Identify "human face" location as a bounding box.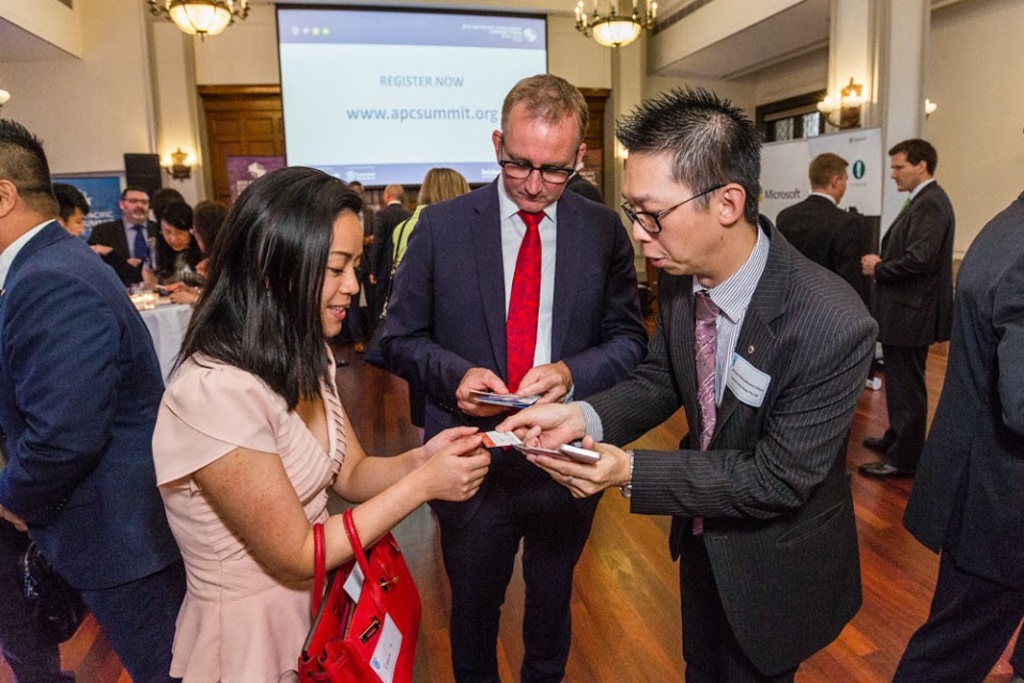
836 167 845 199.
